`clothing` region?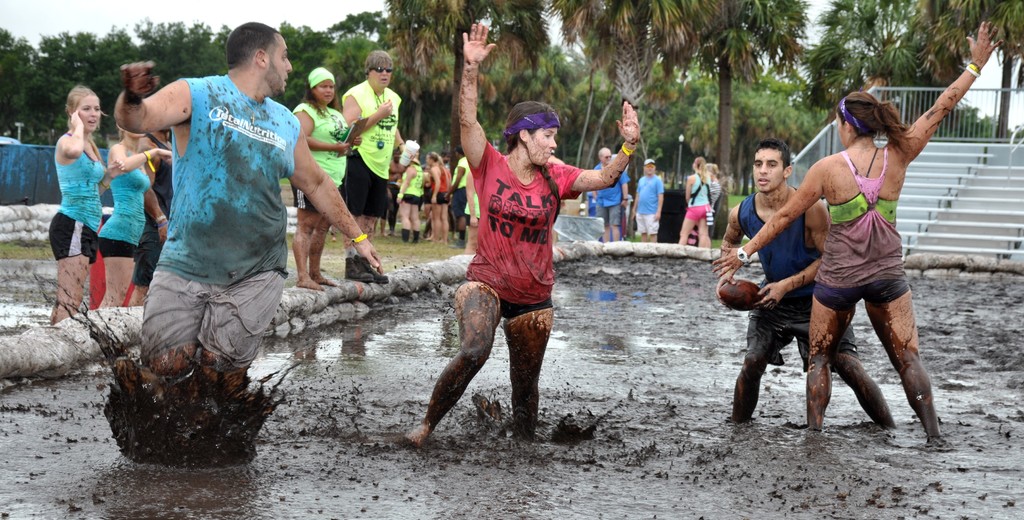
BBox(685, 175, 712, 225)
